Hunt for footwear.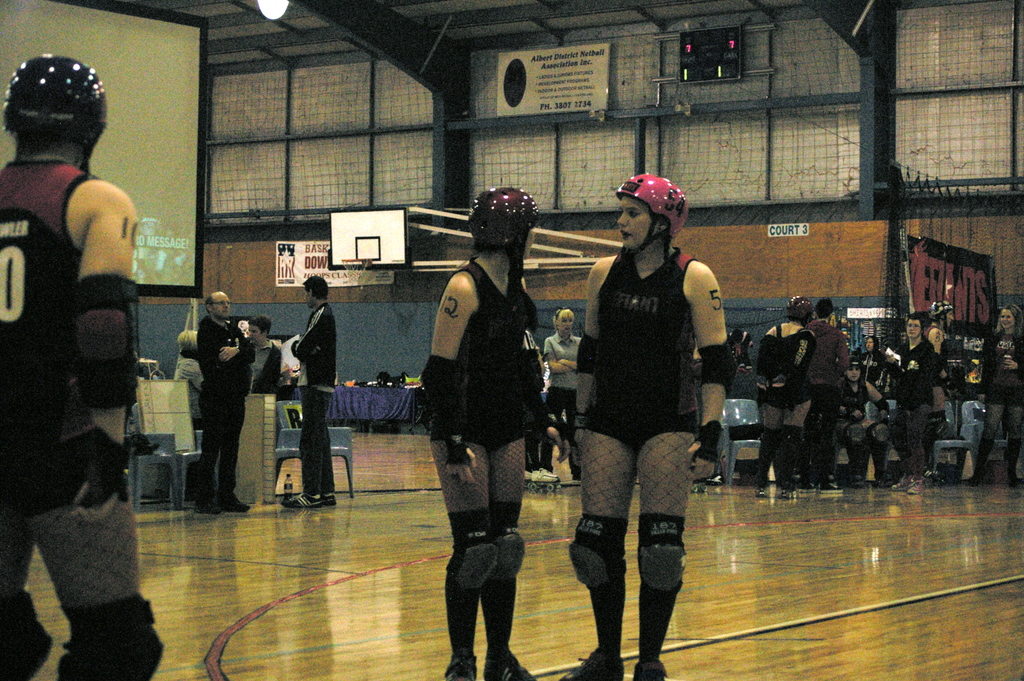
Hunted down at (531, 468, 559, 484).
